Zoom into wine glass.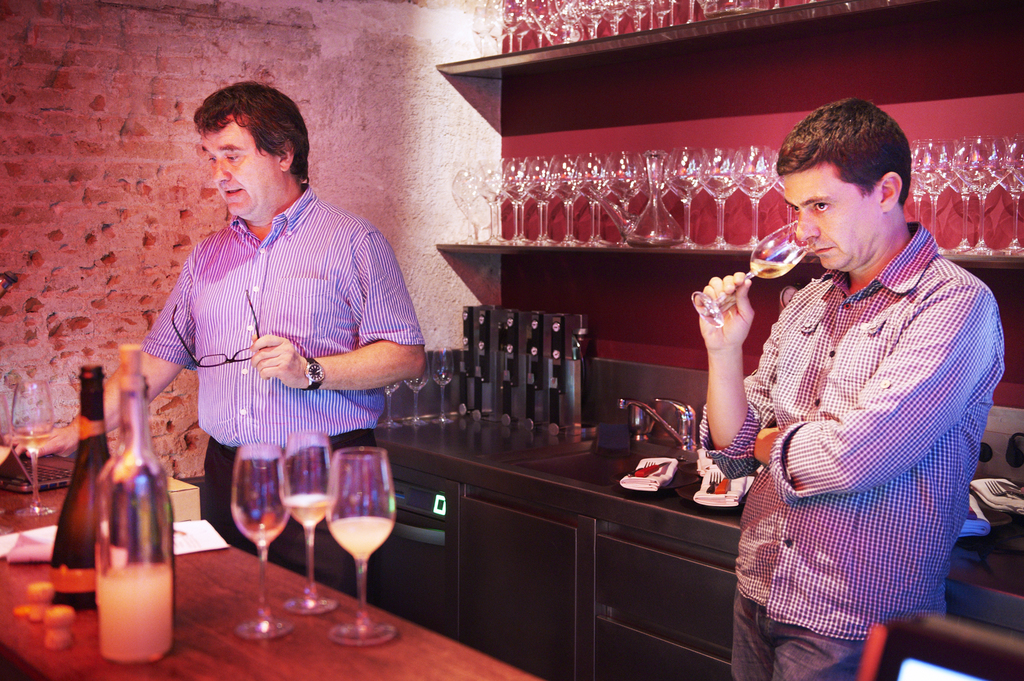
Zoom target: <region>280, 429, 331, 612</region>.
